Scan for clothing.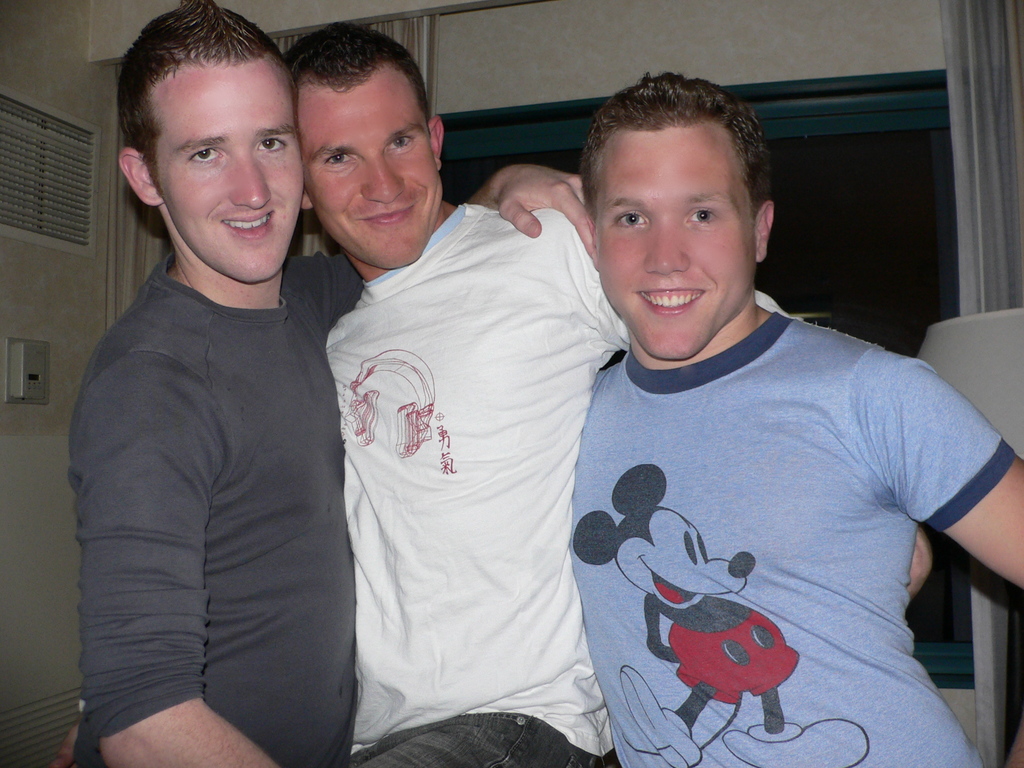
Scan result: locate(61, 246, 372, 767).
